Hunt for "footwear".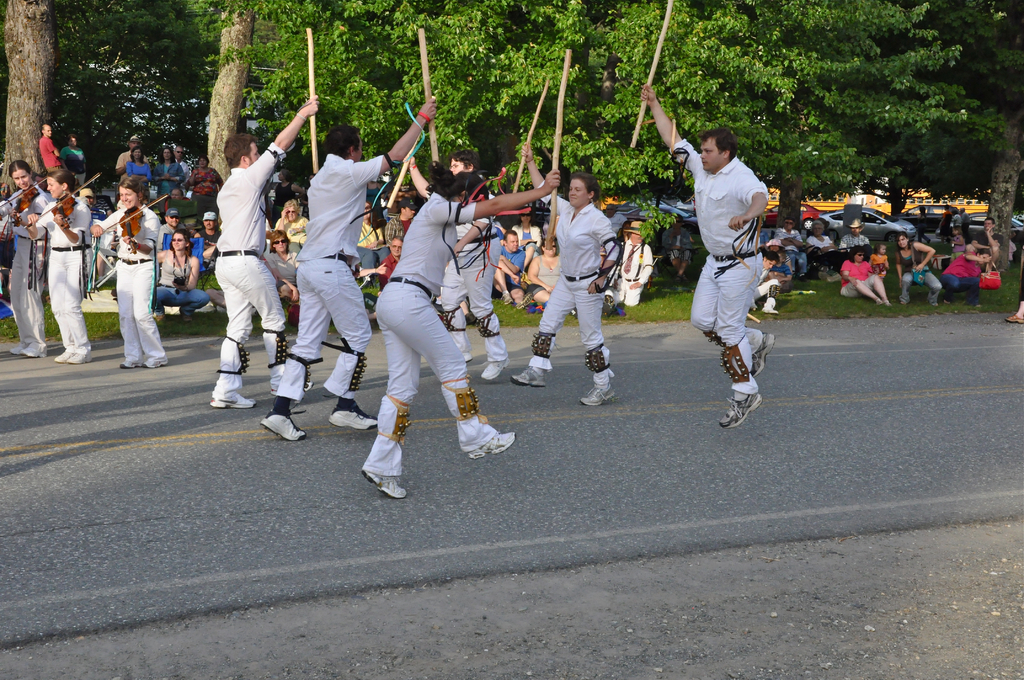
Hunted down at Rect(118, 362, 141, 373).
